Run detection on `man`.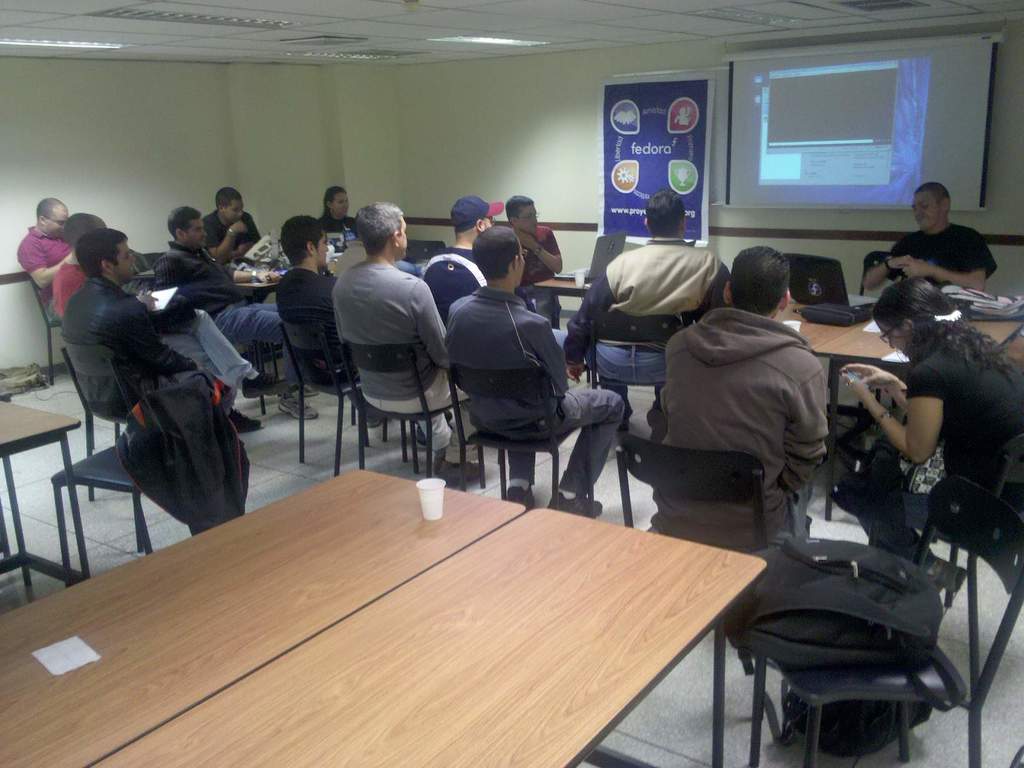
Result: crop(653, 237, 829, 555).
